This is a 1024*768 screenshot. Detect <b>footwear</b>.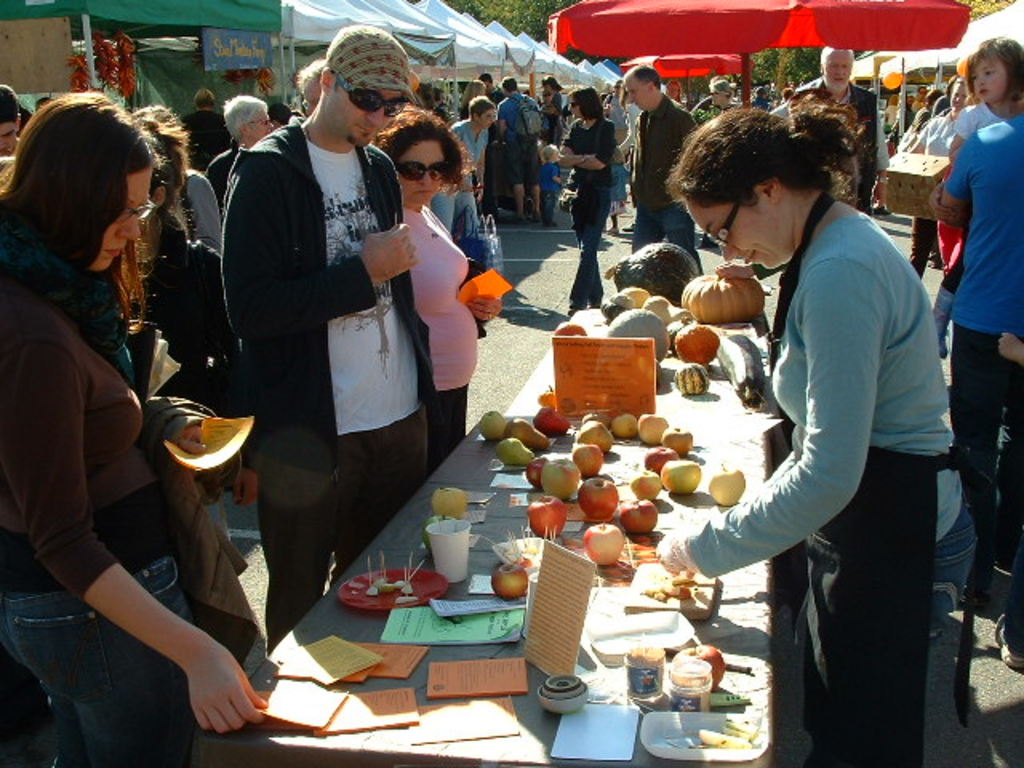
box=[586, 302, 598, 306].
